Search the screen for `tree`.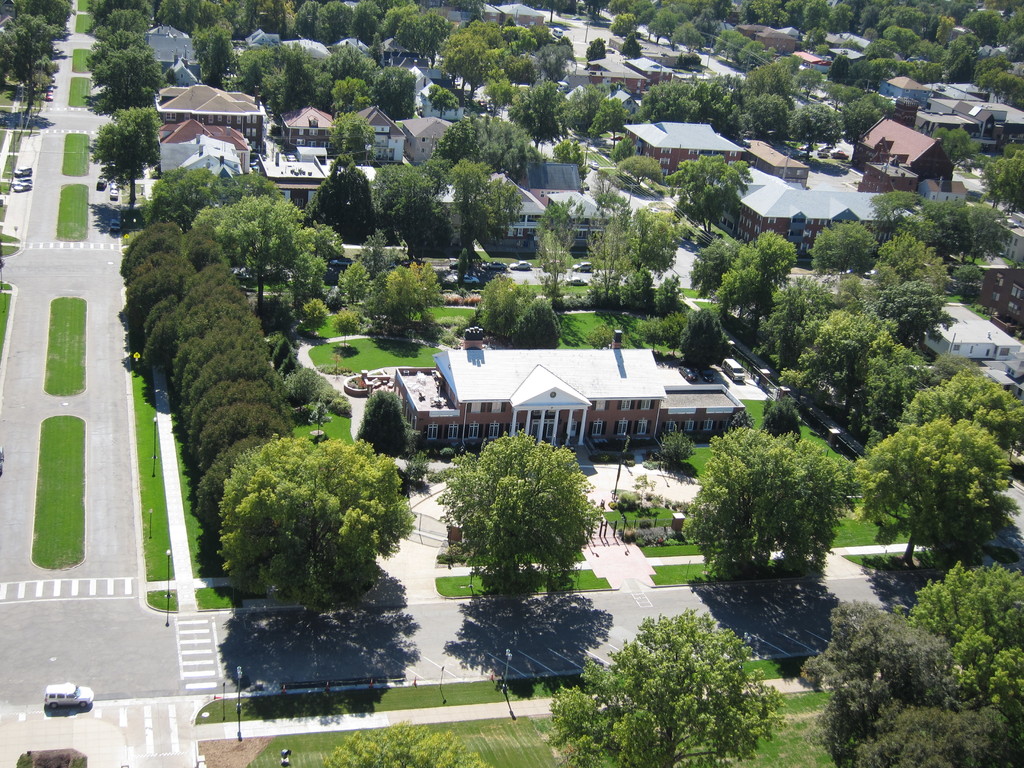
Found at bbox(861, 430, 990, 563).
